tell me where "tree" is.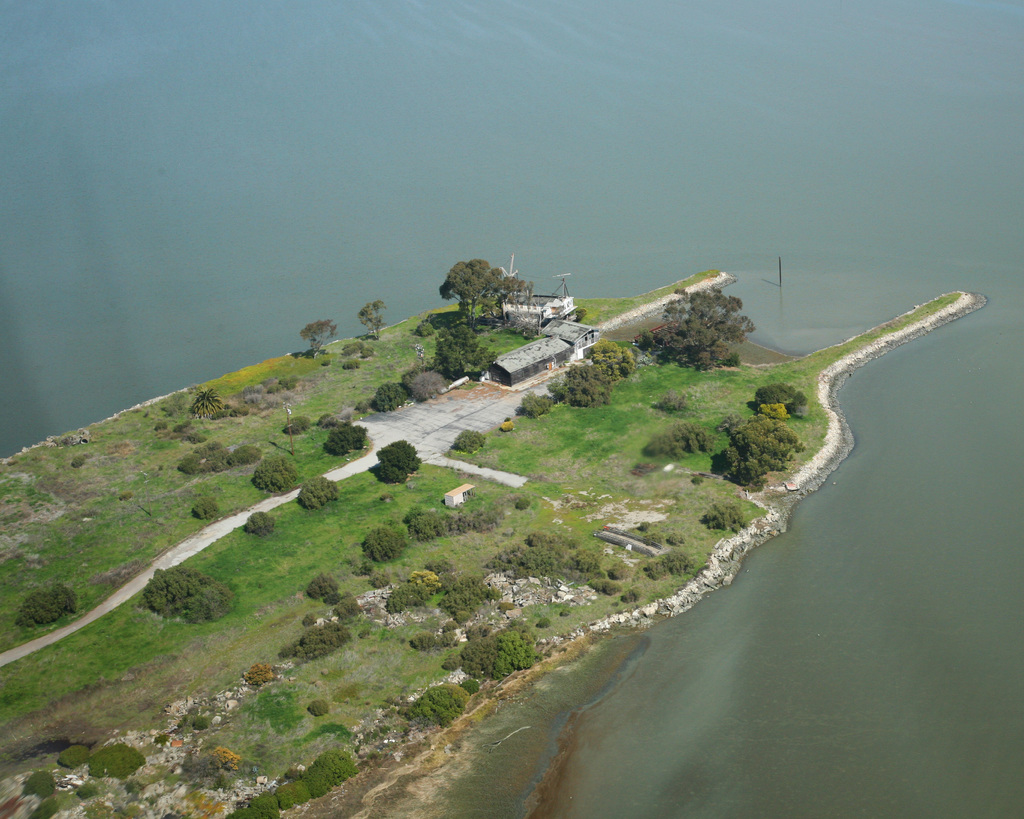
"tree" is at [295, 473, 340, 507].
